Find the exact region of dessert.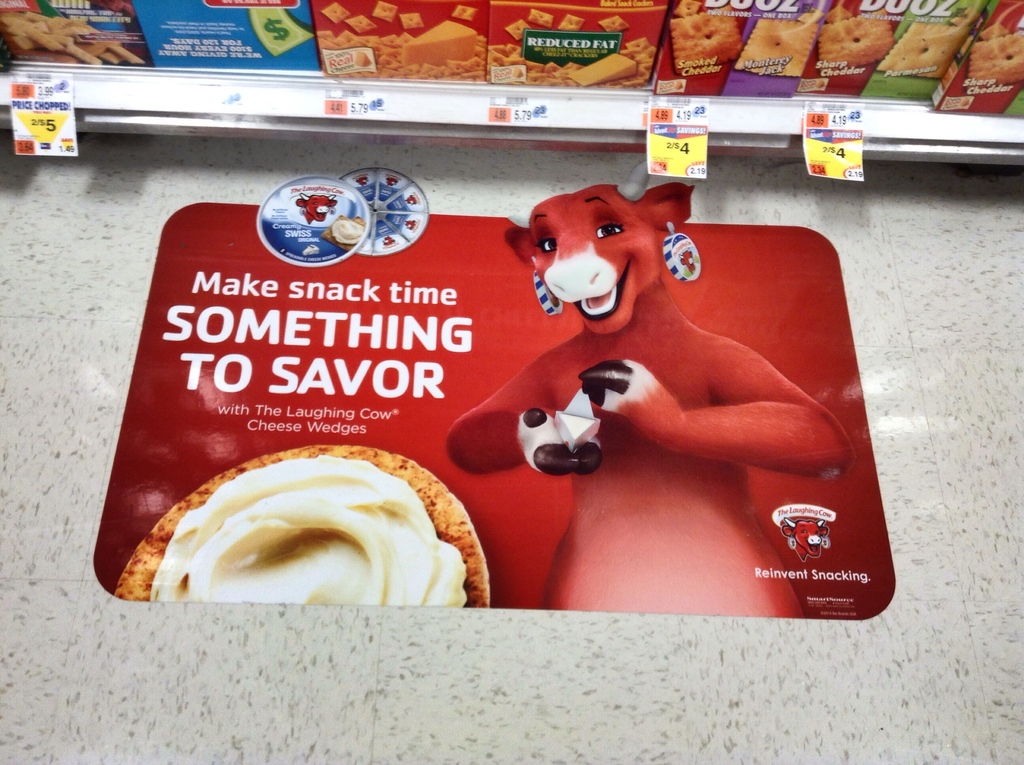
Exact region: bbox=(881, 17, 965, 77).
